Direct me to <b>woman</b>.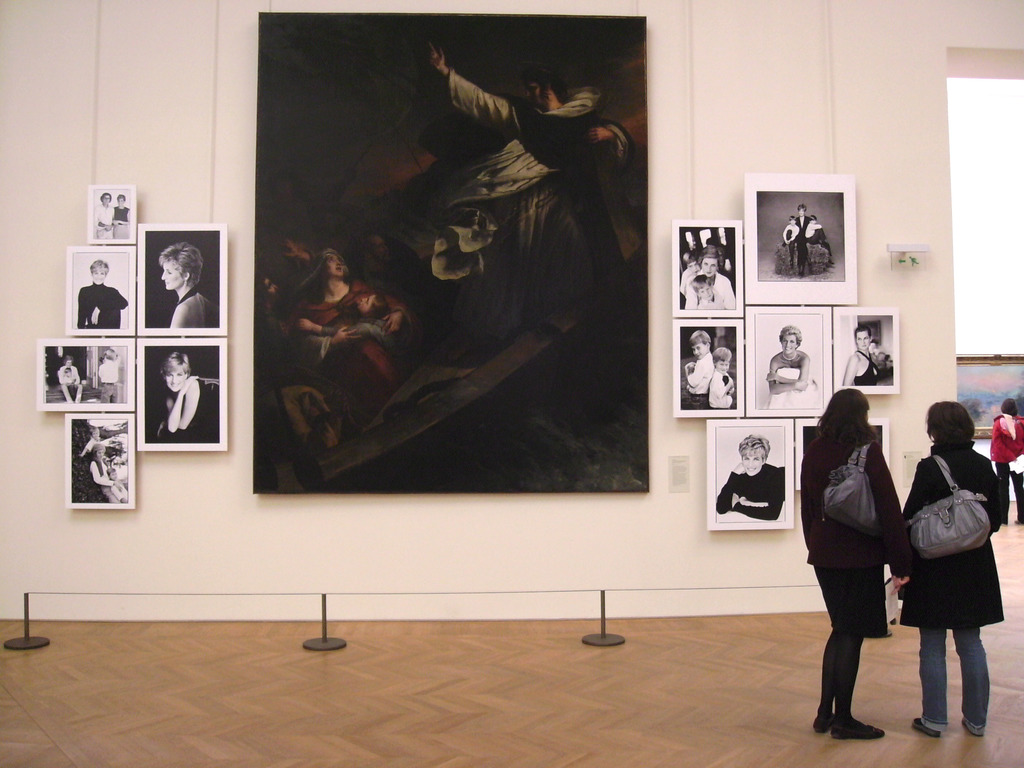
Direction: 817, 376, 921, 742.
